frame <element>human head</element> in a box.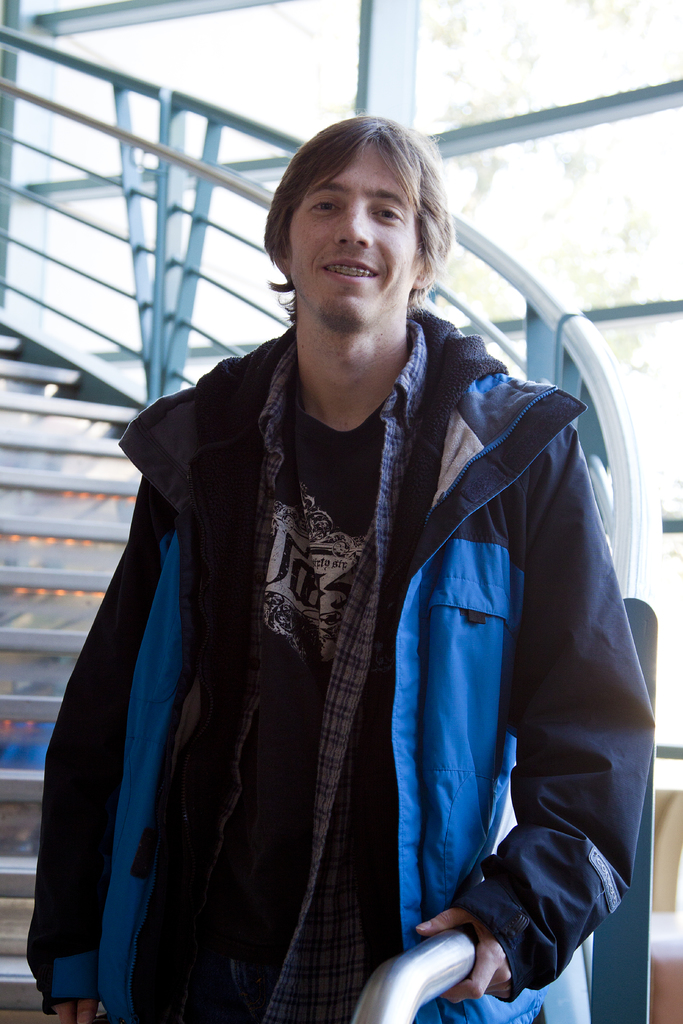
select_region(255, 103, 470, 345).
